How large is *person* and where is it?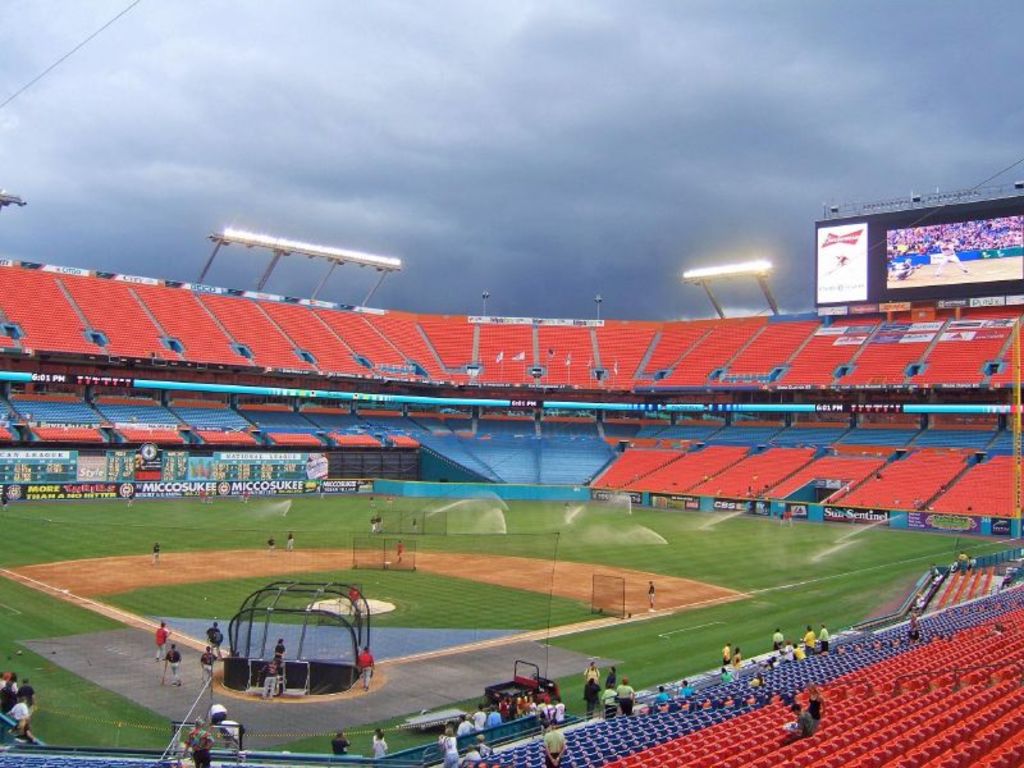
Bounding box: <bbox>463, 737, 492, 760</bbox>.
